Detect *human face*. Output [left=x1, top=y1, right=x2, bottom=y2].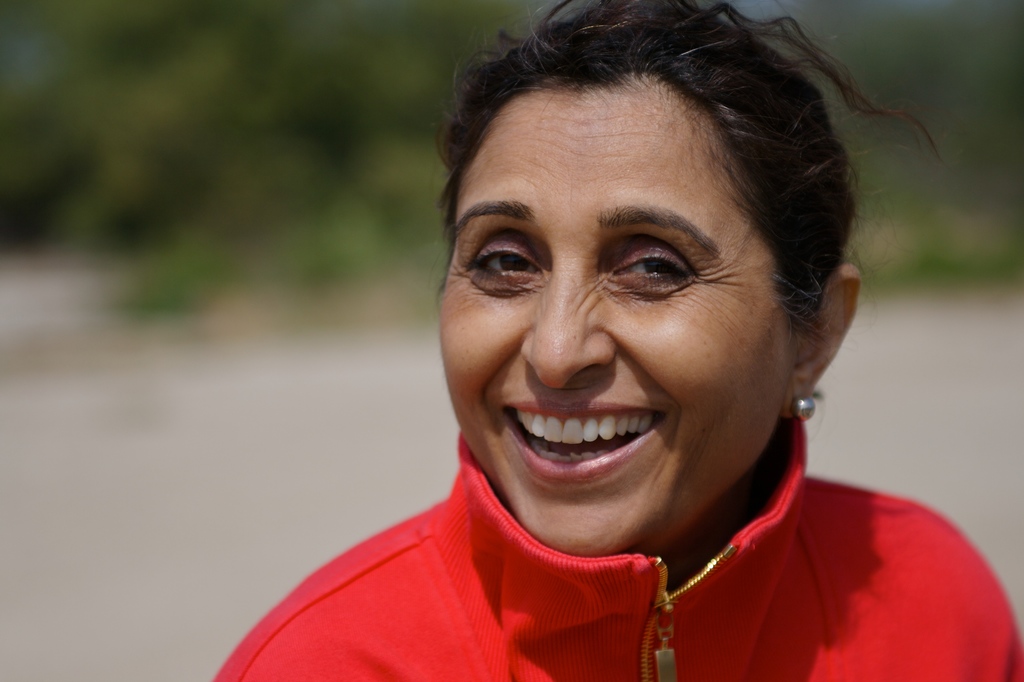
[left=433, top=71, right=808, bottom=561].
